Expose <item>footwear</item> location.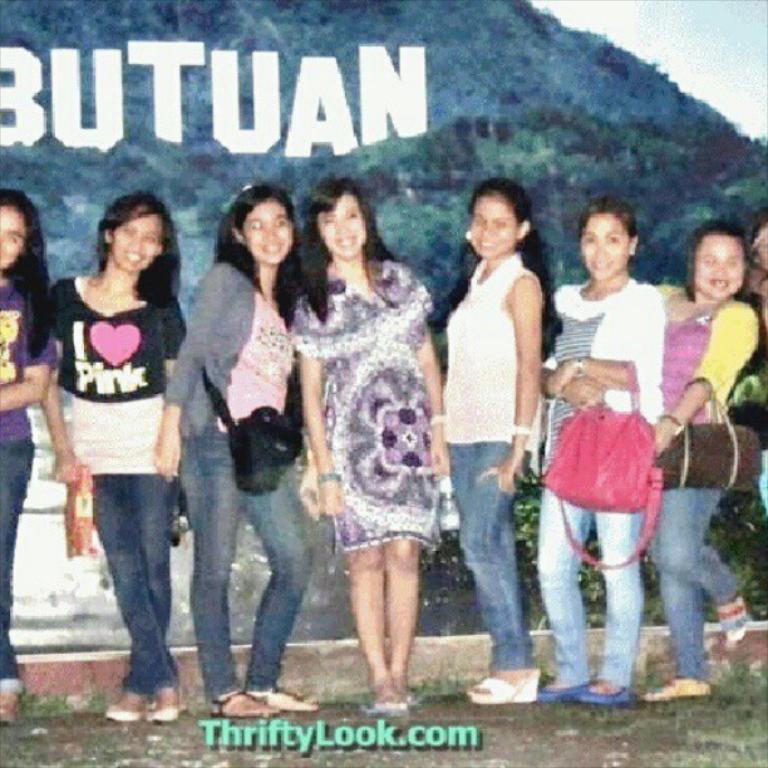
Exposed at crop(715, 591, 747, 640).
